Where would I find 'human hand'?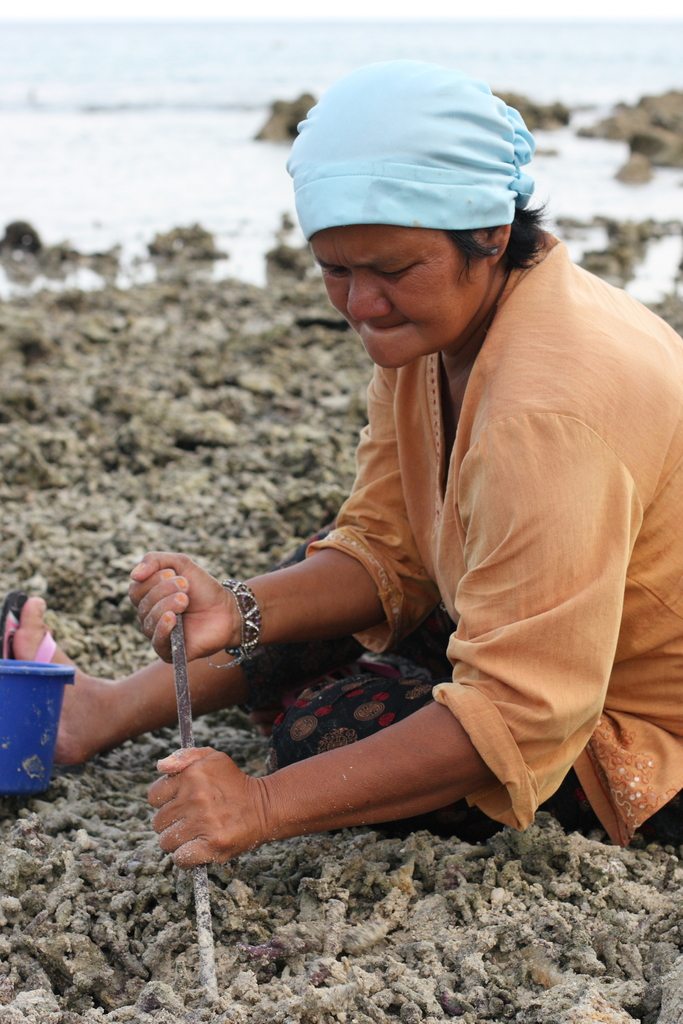
At bbox=[141, 743, 276, 876].
